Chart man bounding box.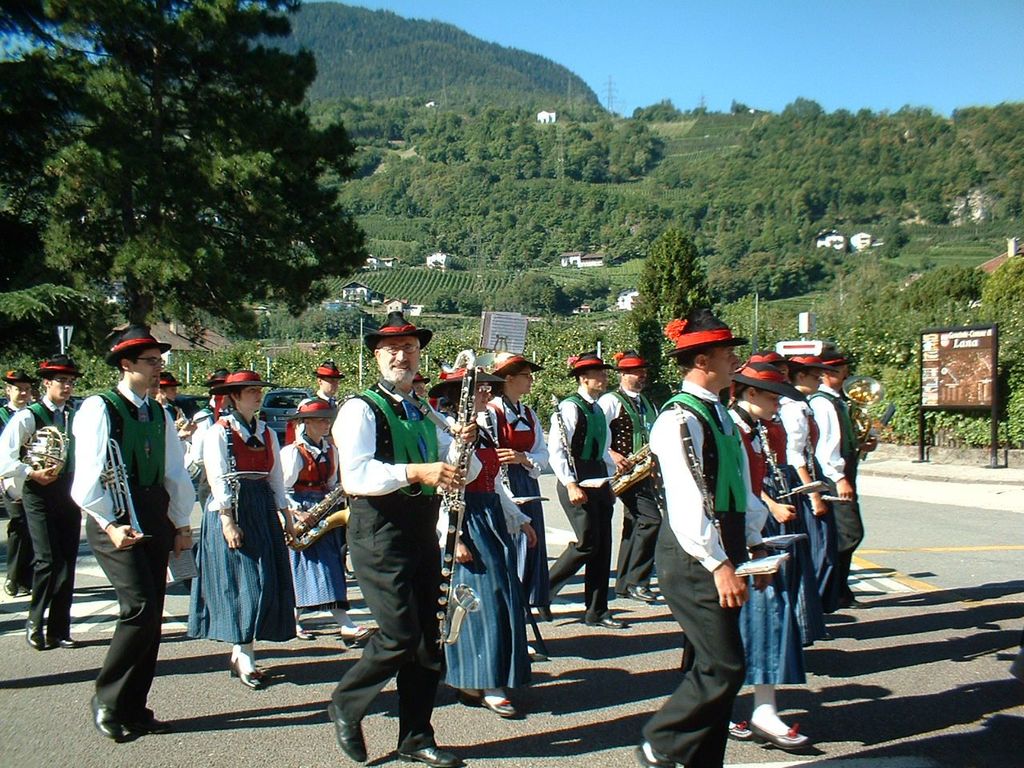
Charted: (left=324, top=310, right=480, bottom=766).
